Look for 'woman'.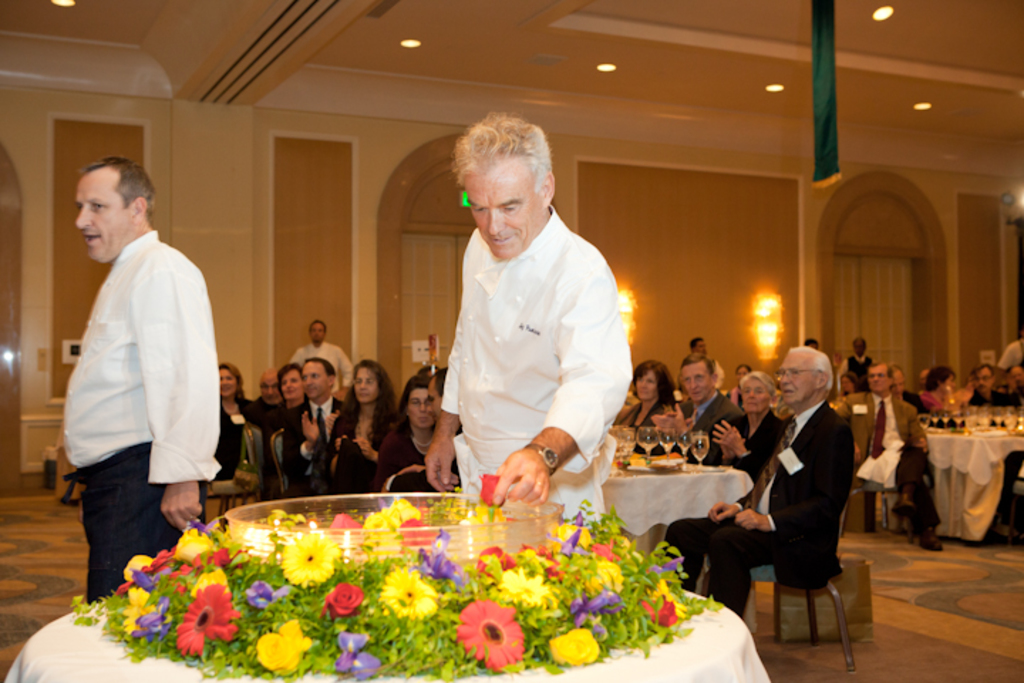
Found: 329,357,397,499.
